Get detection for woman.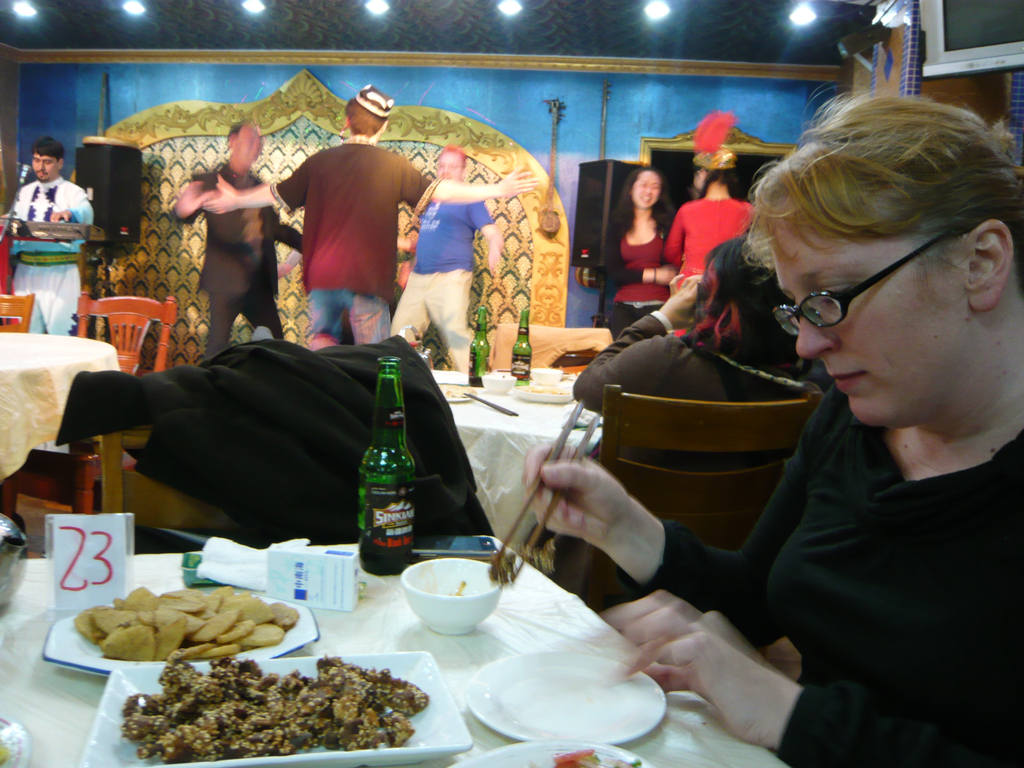
Detection: bbox=[600, 163, 673, 349].
